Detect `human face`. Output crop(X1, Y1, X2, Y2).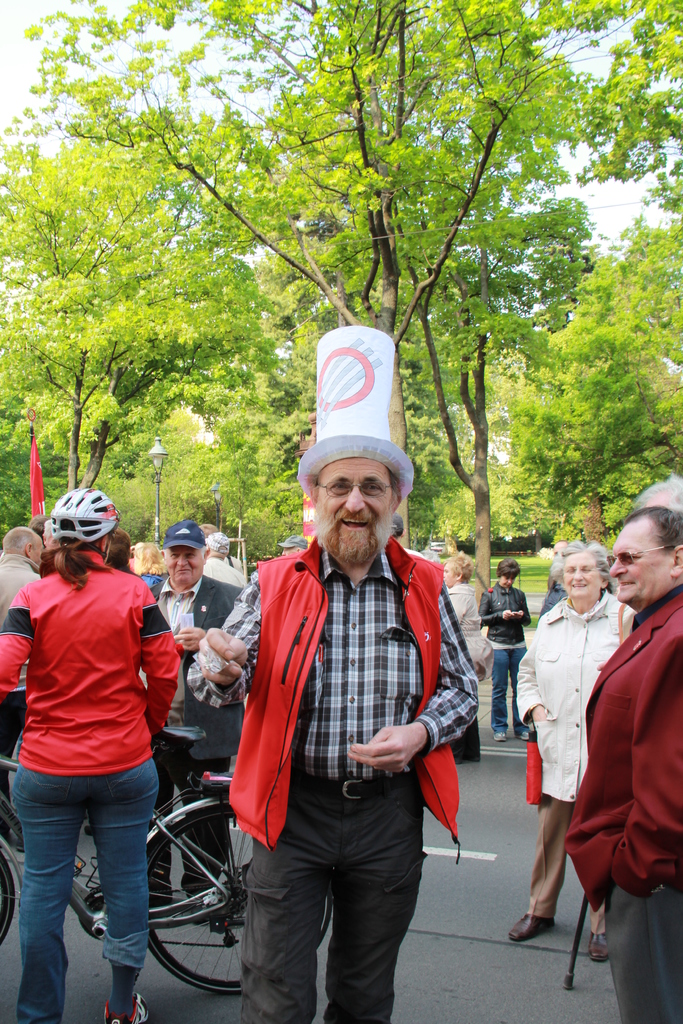
crop(557, 547, 599, 599).
